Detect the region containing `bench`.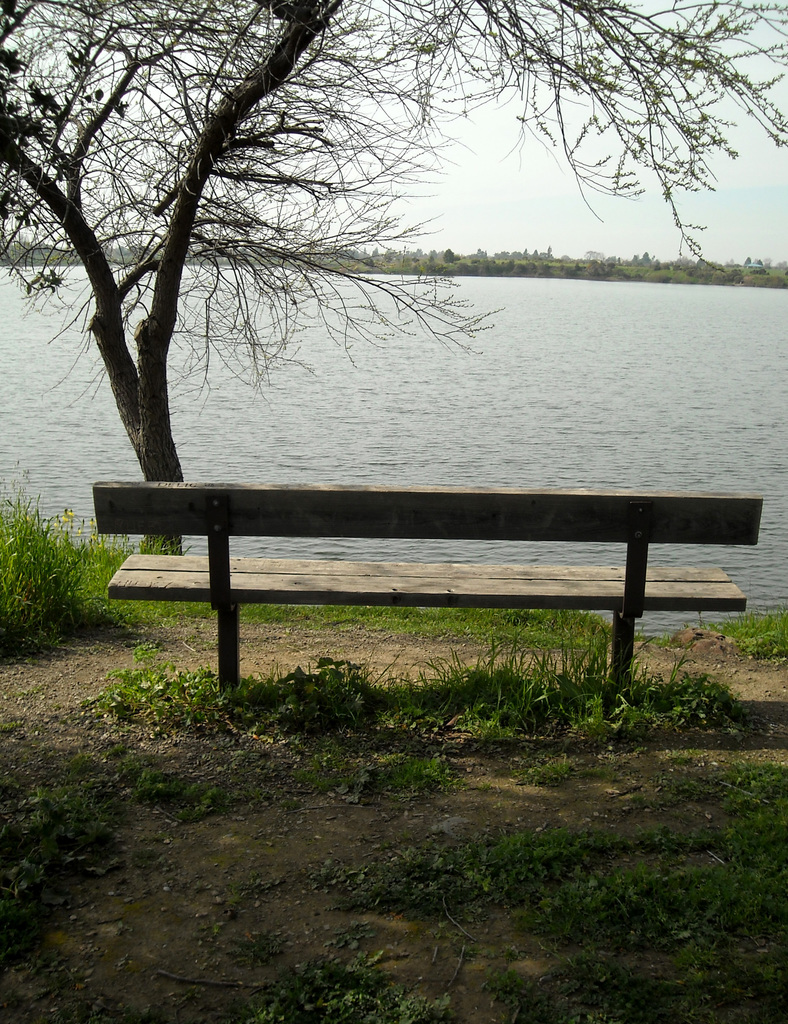
Rect(91, 478, 764, 718).
